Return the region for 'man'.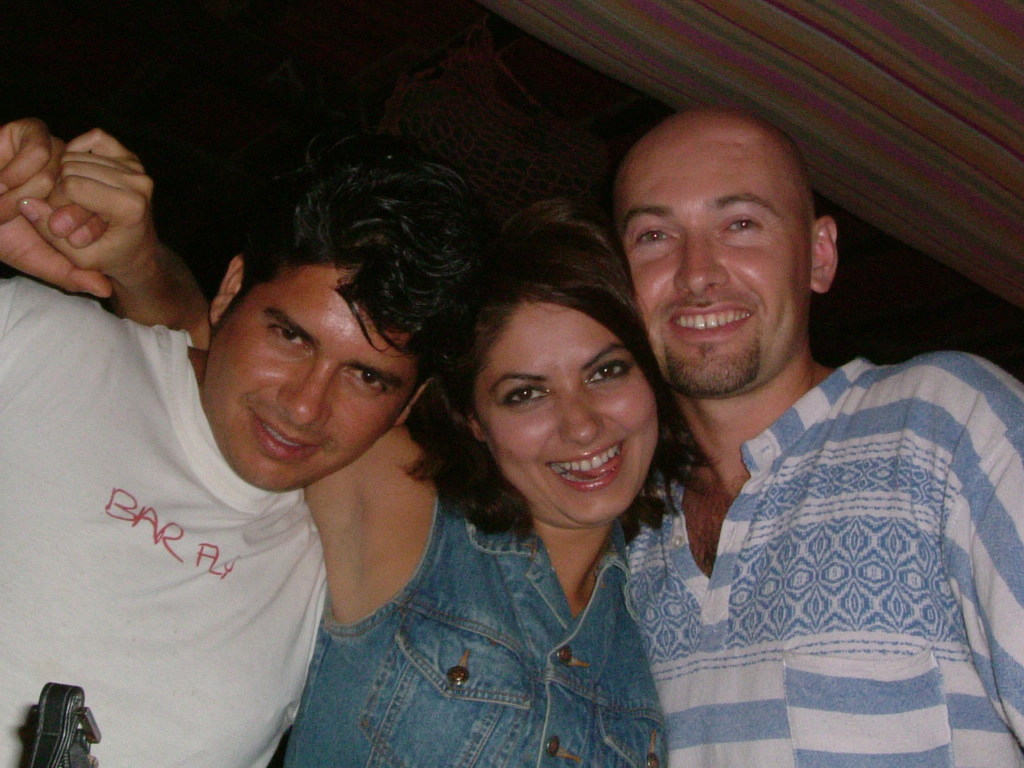
crop(577, 110, 1023, 754).
